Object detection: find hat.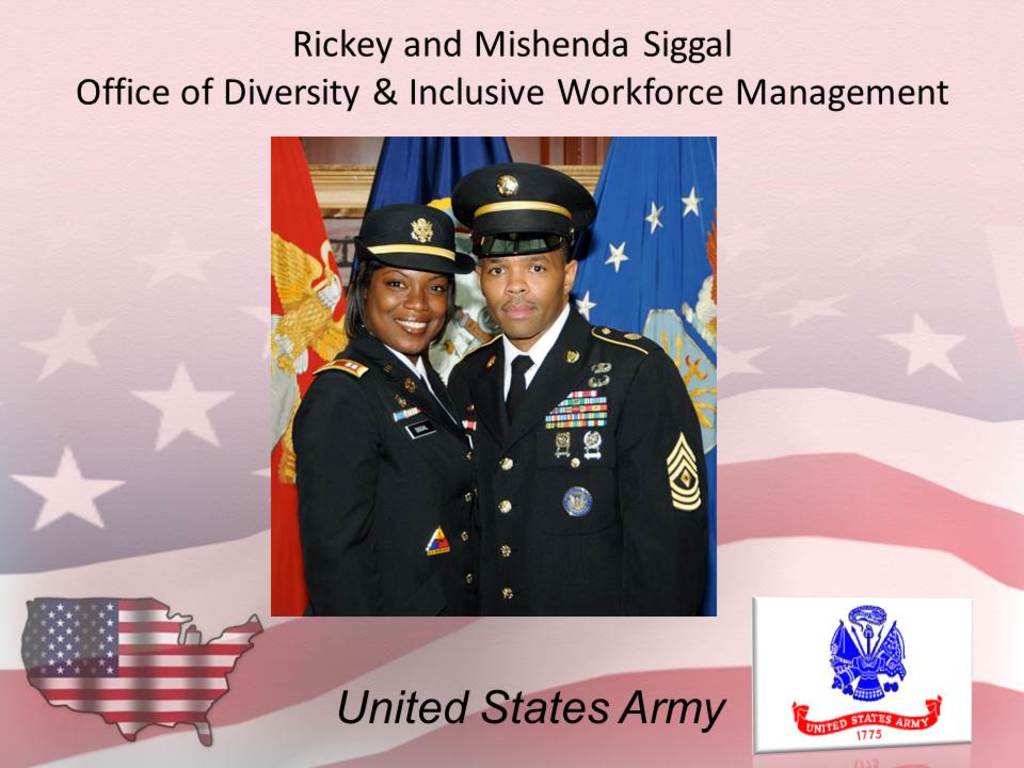
[x1=450, y1=165, x2=599, y2=254].
